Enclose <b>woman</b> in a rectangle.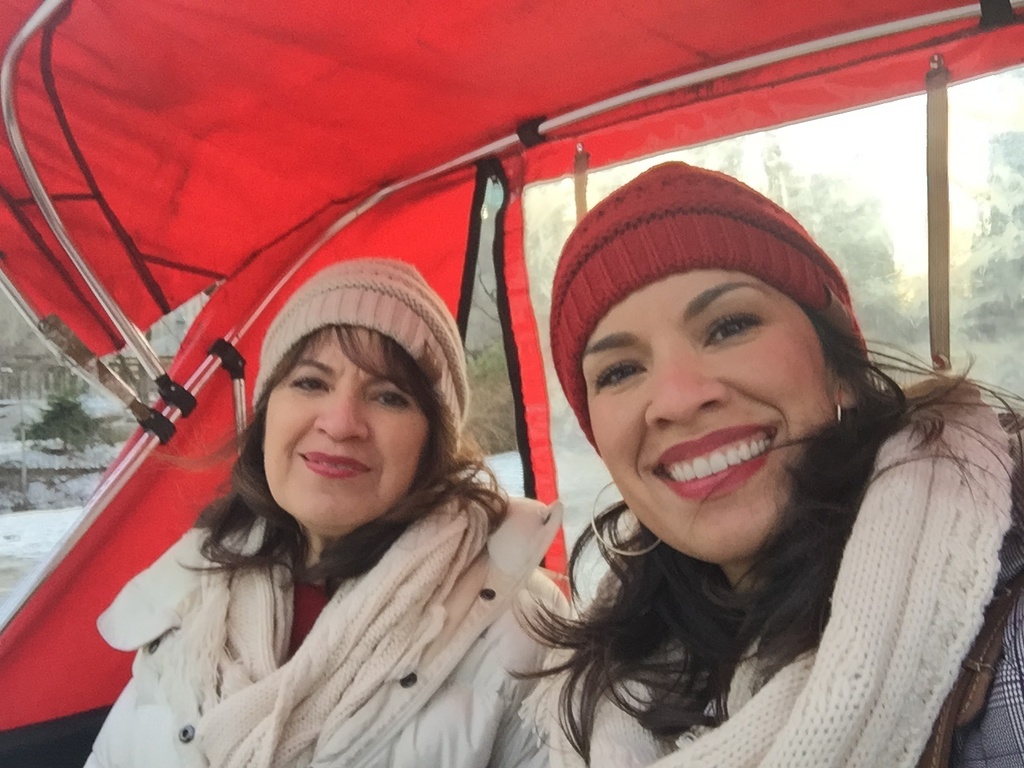
(396,154,1006,749).
